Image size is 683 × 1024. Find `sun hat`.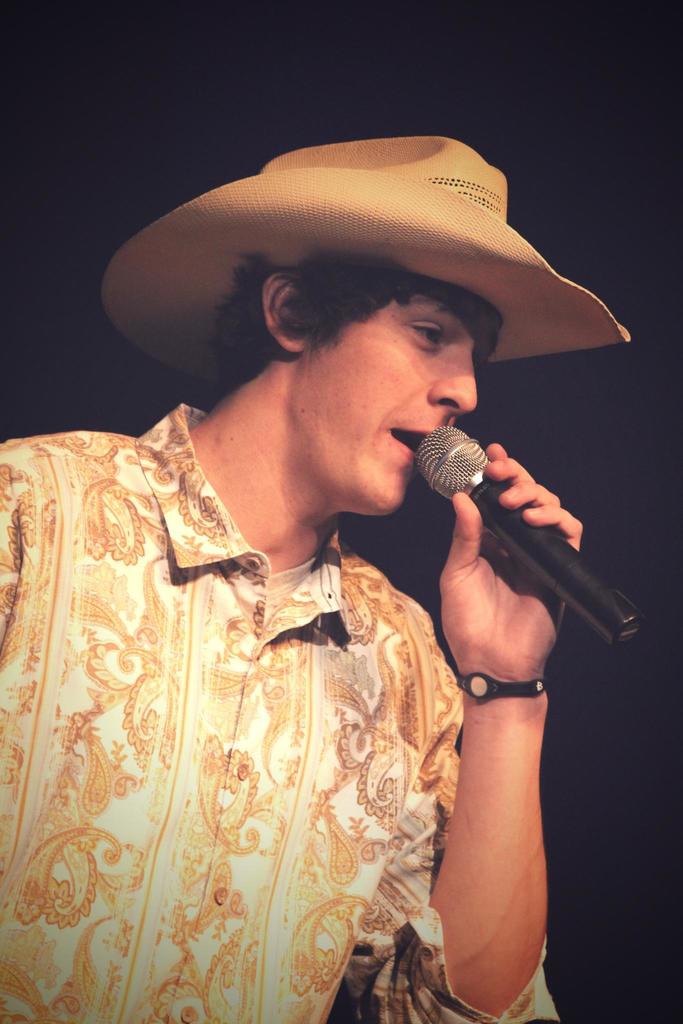
x1=93 y1=125 x2=628 y2=385.
